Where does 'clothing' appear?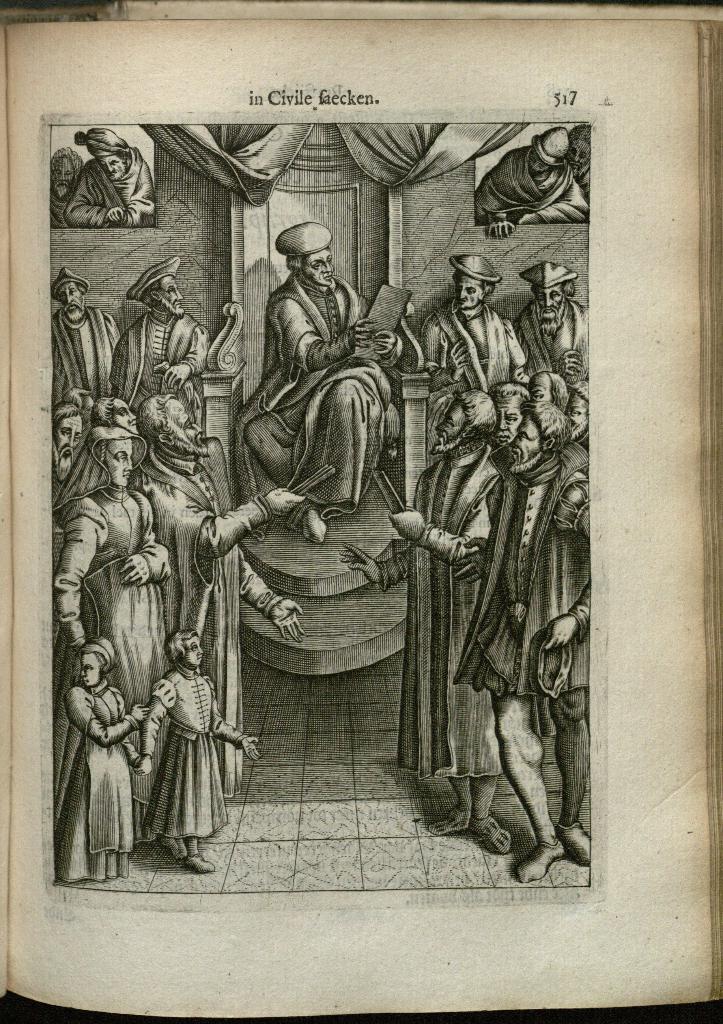
Appears at box(234, 273, 403, 543).
